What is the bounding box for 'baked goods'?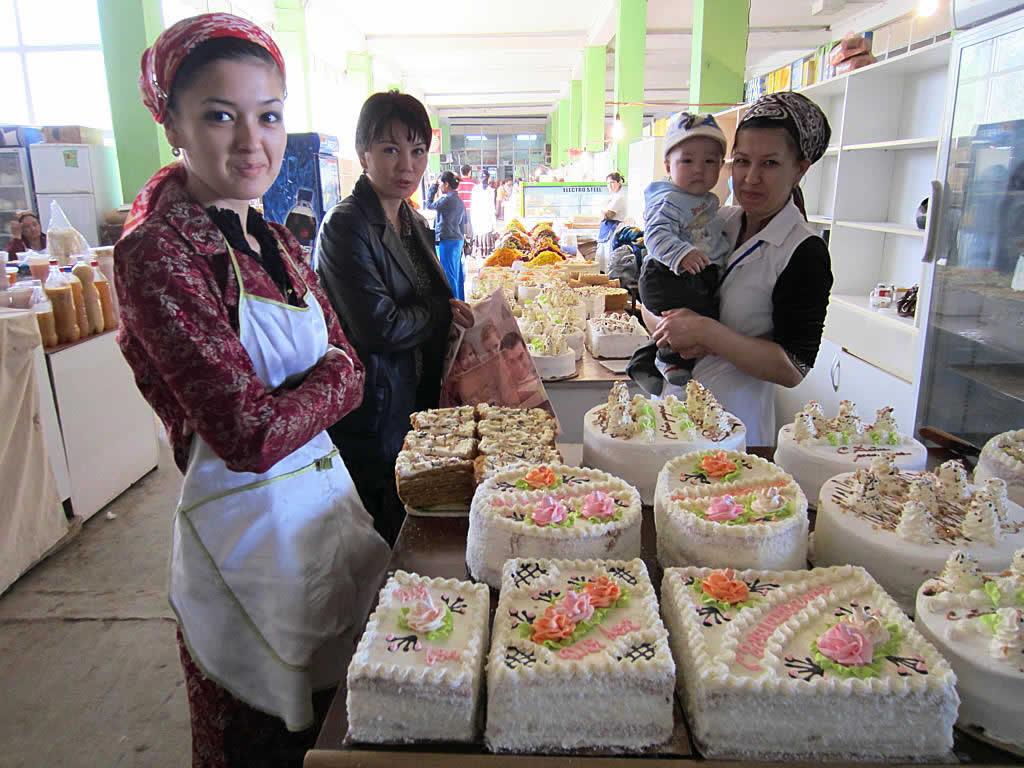
box(811, 457, 1023, 620).
